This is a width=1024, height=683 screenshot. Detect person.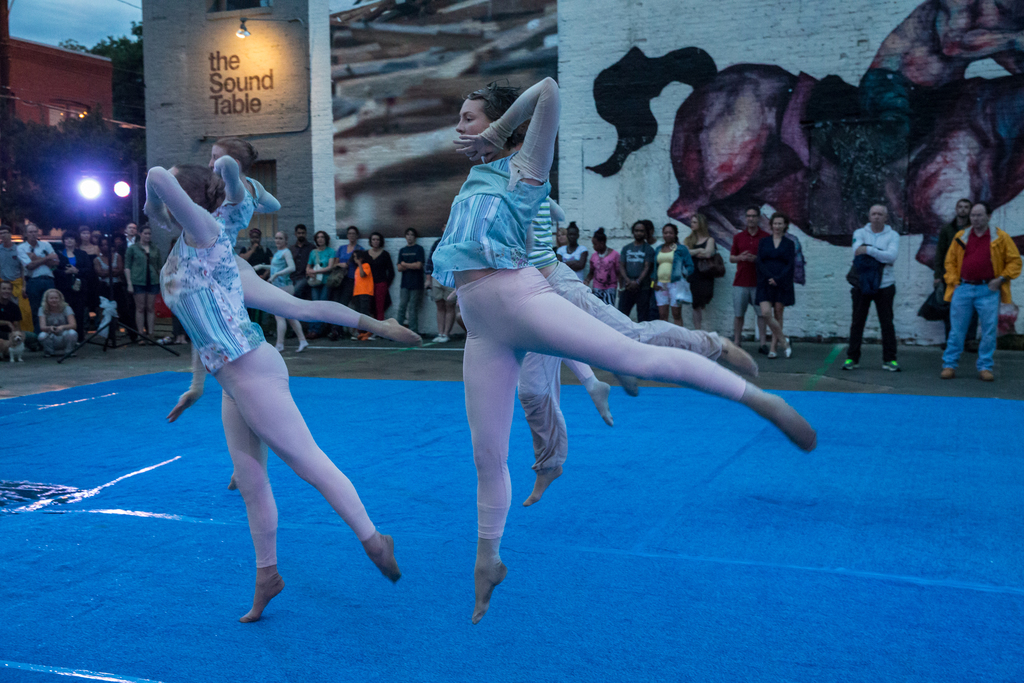
147 150 374 624.
